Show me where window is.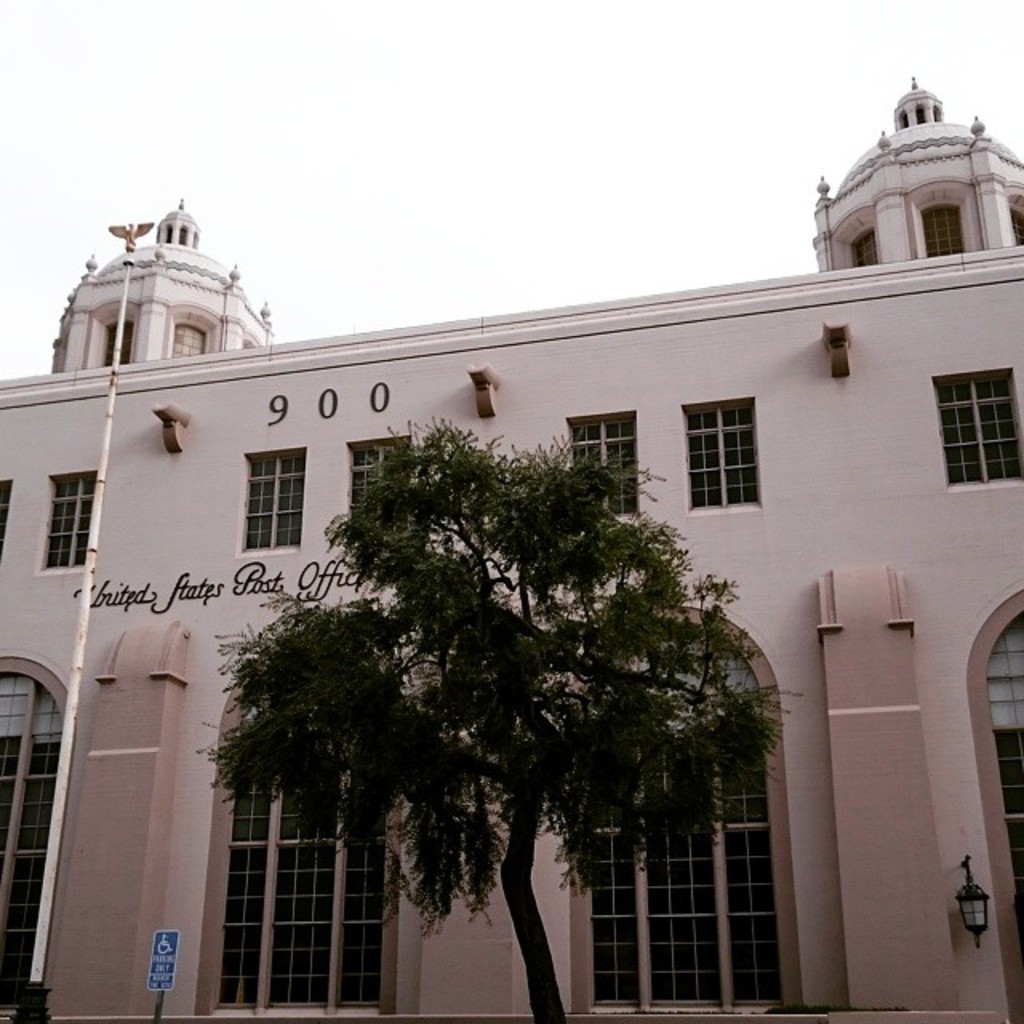
window is at <box>678,402,762,501</box>.
